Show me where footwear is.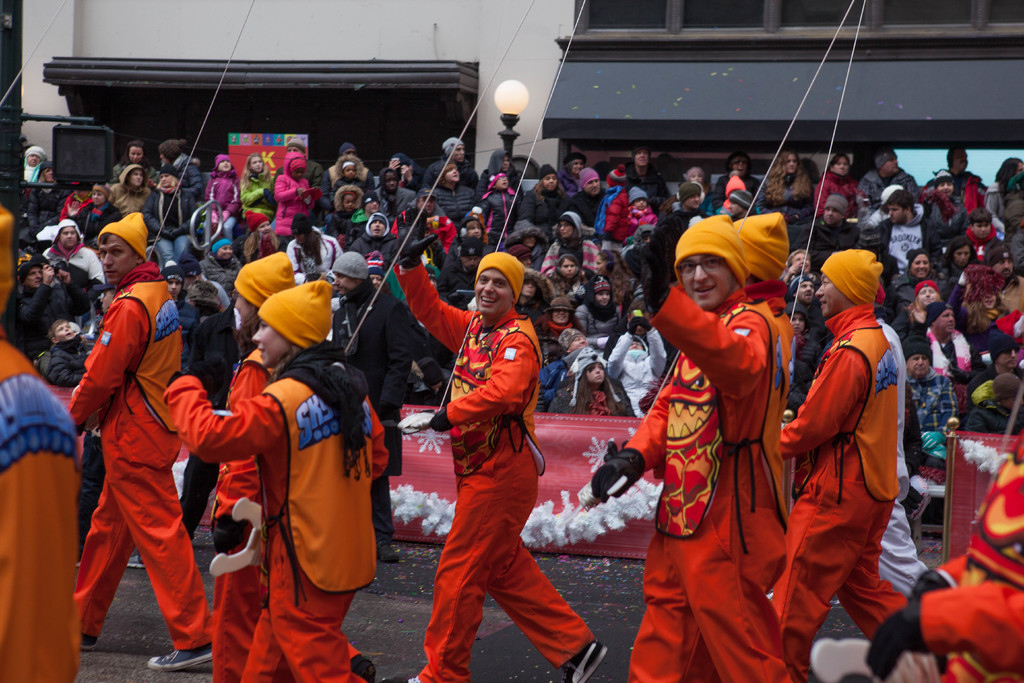
footwear is at 141, 638, 215, 673.
